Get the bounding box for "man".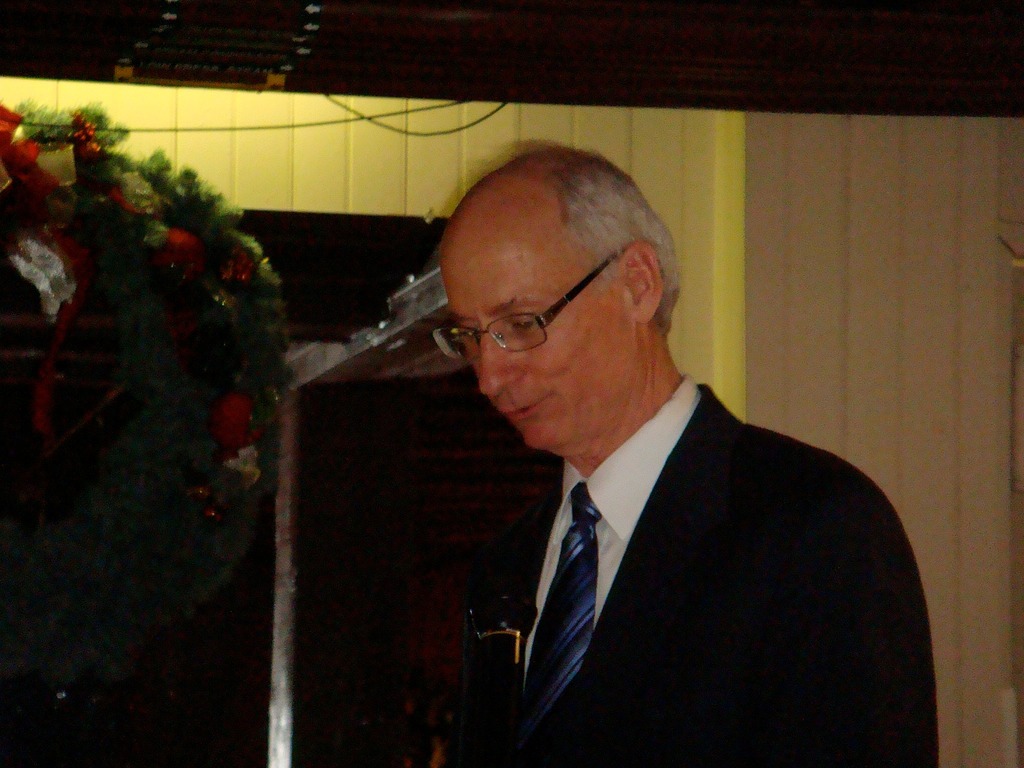
340, 153, 950, 761.
